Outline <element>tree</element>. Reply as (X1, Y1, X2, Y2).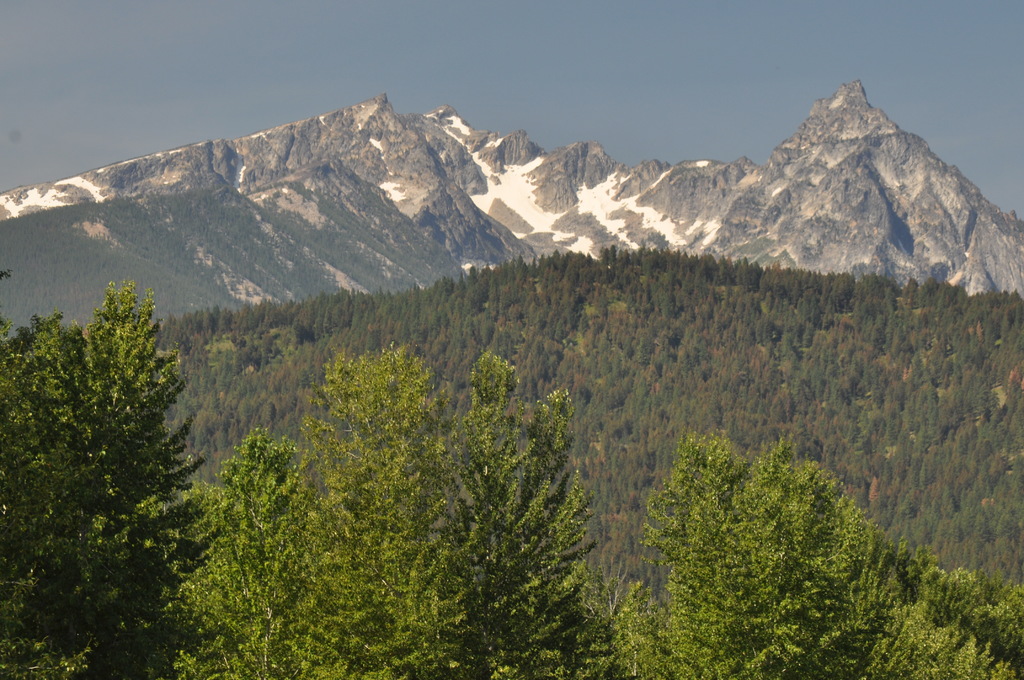
(25, 241, 195, 619).
